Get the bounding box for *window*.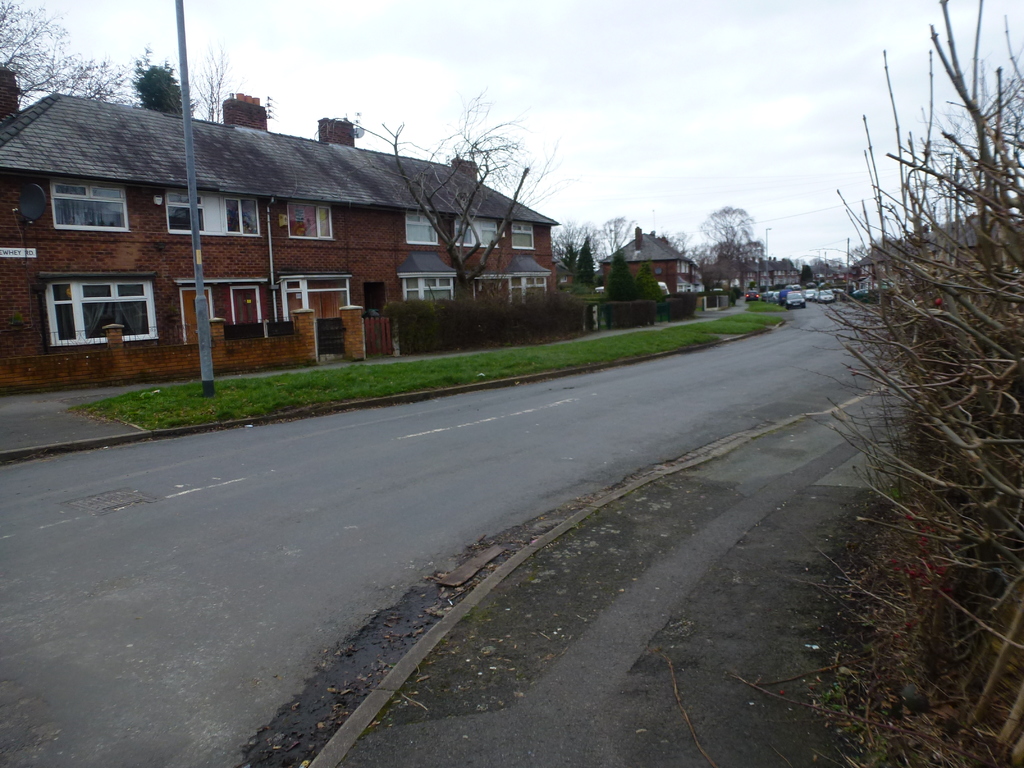
BBox(228, 287, 260, 324).
